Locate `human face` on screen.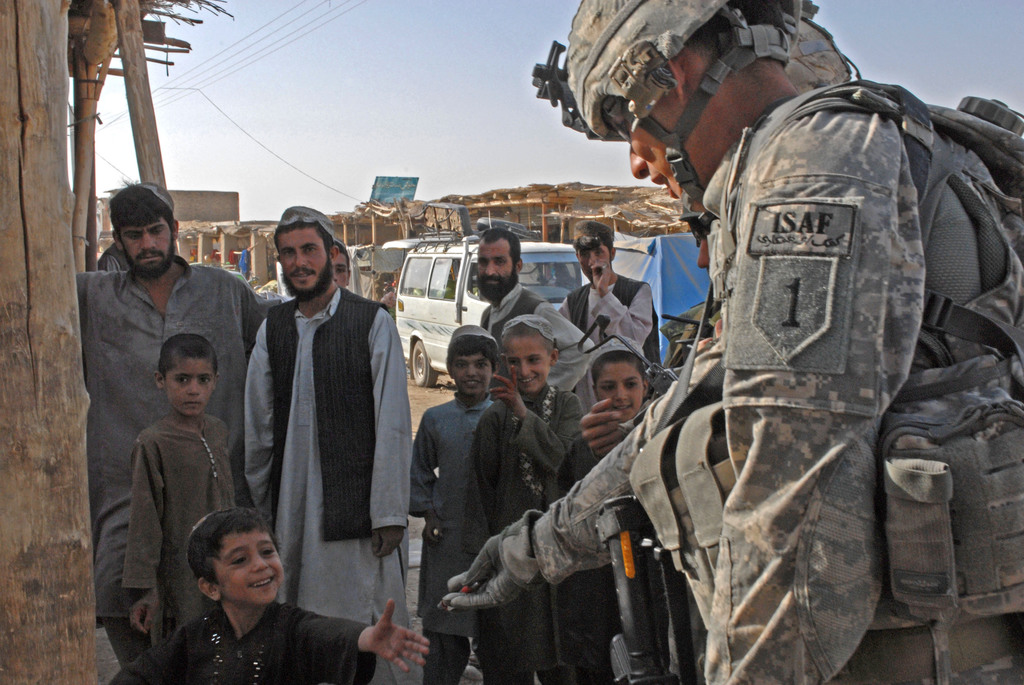
On screen at 452/351/491/395.
